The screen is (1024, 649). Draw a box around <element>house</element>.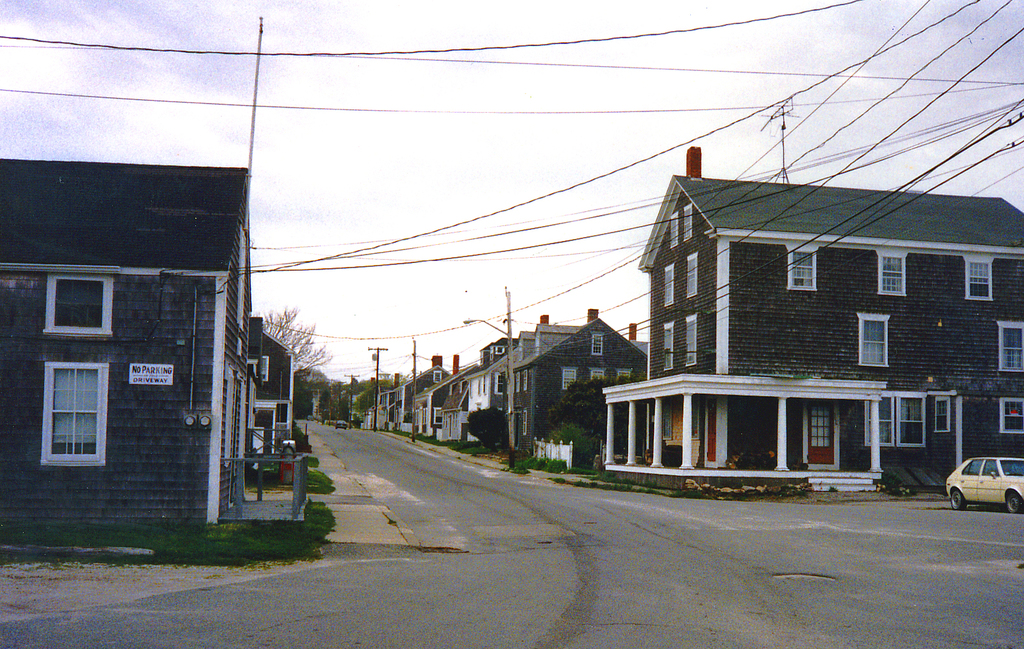
Rect(0, 166, 257, 523).
